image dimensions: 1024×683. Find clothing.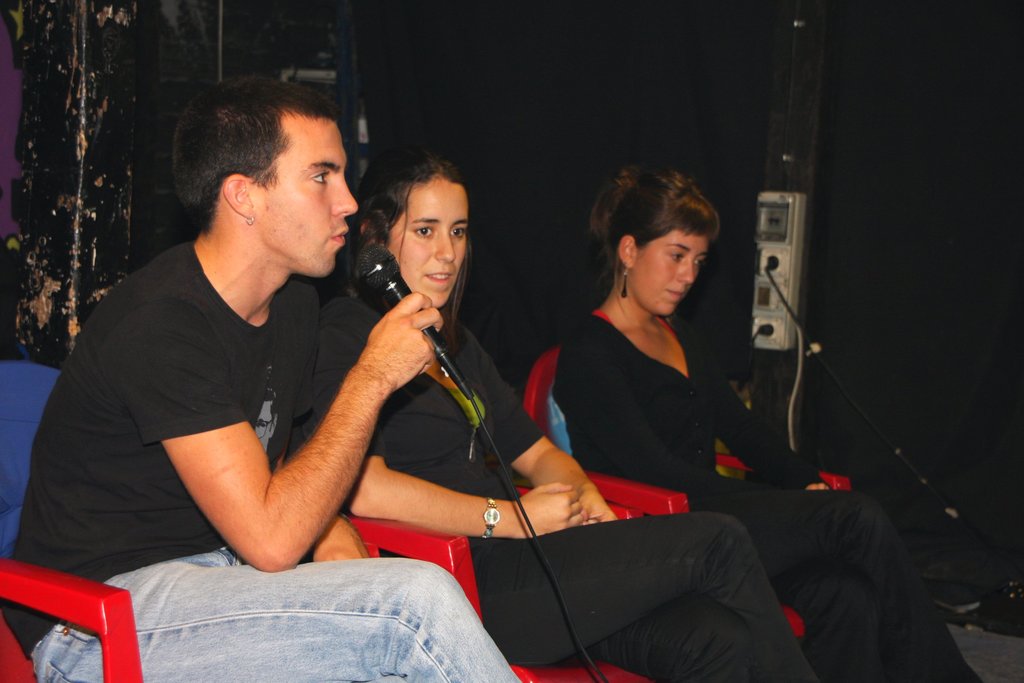
{"x1": 548, "y1": 311, "x2": 987, "y2": 682}.
